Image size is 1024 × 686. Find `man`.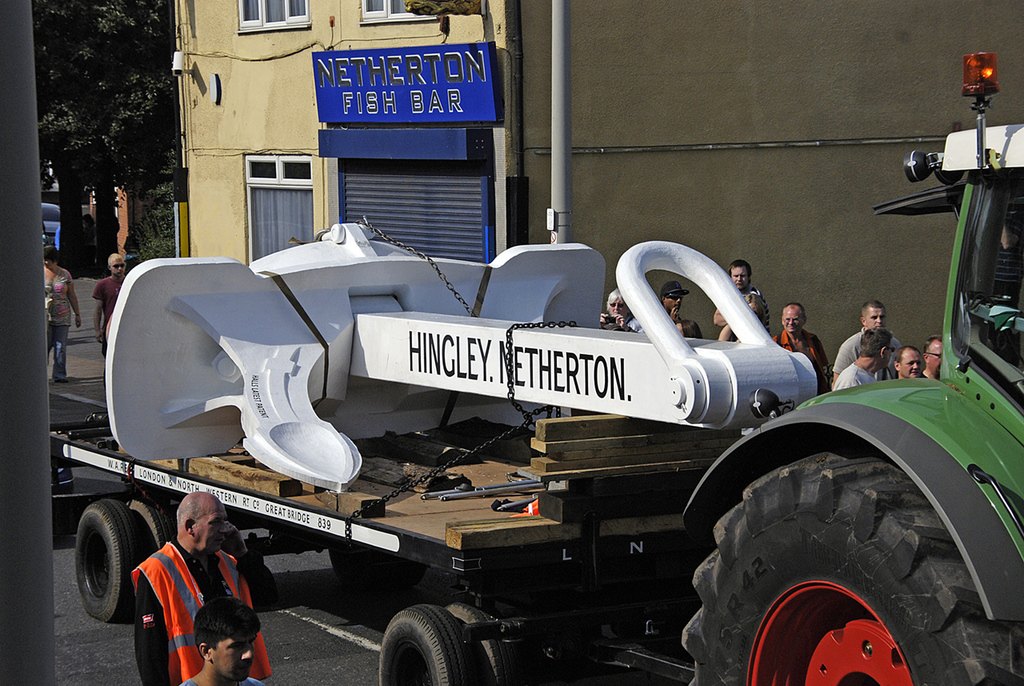
{"left": 91, "top": 246, "right": 126, "bottom": 362}.
